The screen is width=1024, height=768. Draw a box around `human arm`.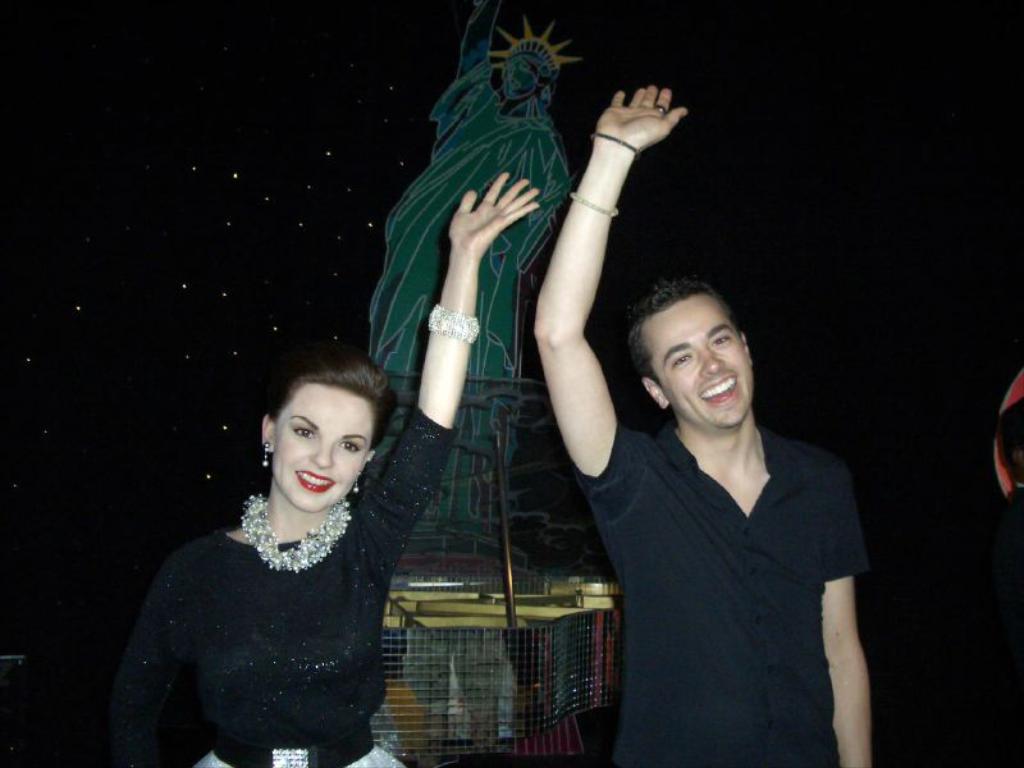
[812,458,882,767].
